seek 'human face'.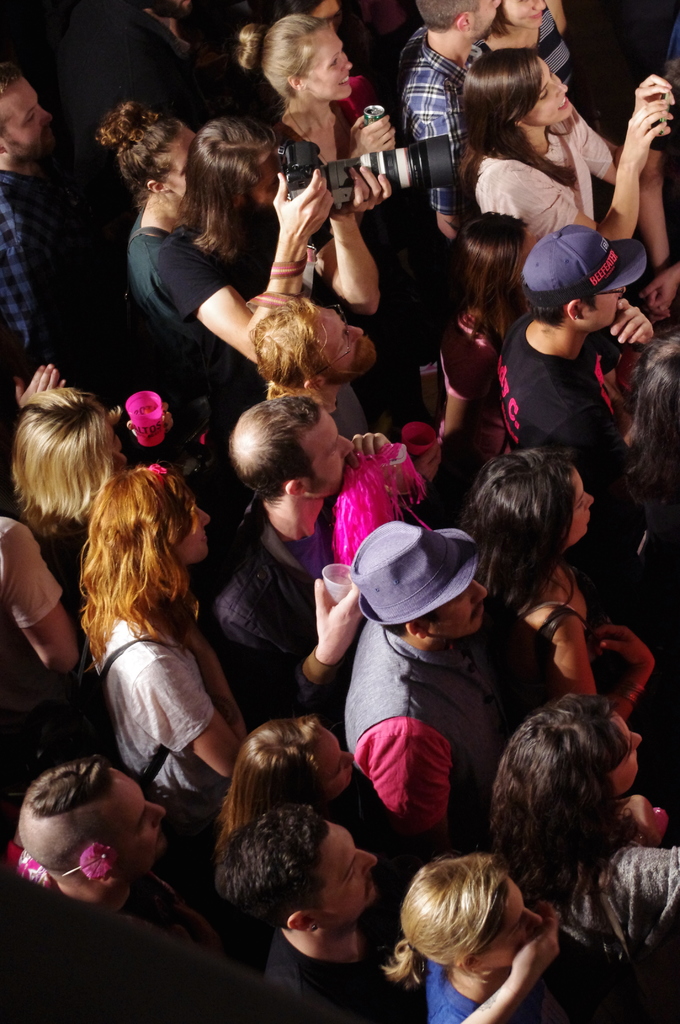
(left=321, top=820, right=380, bottom=925).
